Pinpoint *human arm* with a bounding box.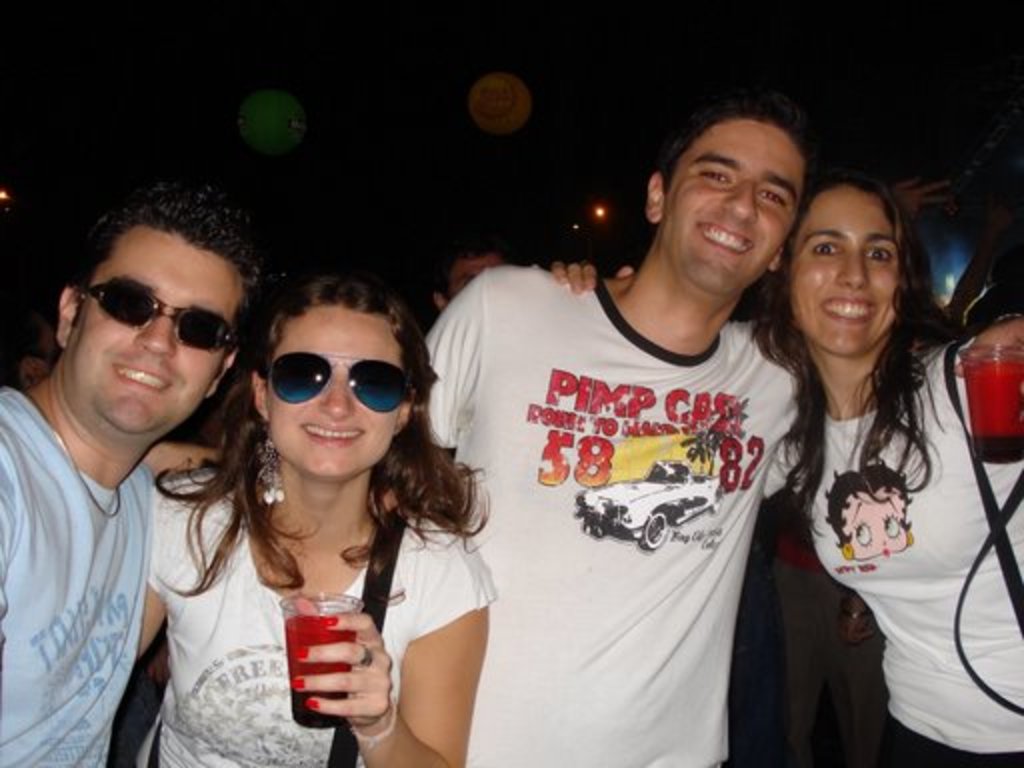
bbox(392, 584, 476, 740).
